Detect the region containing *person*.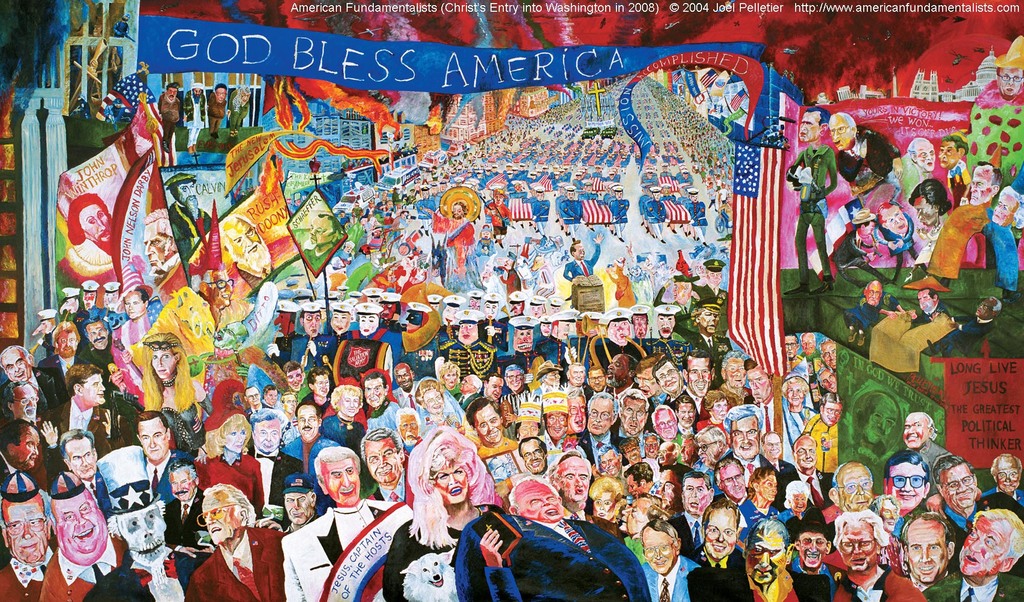
[822,459,877,536].
